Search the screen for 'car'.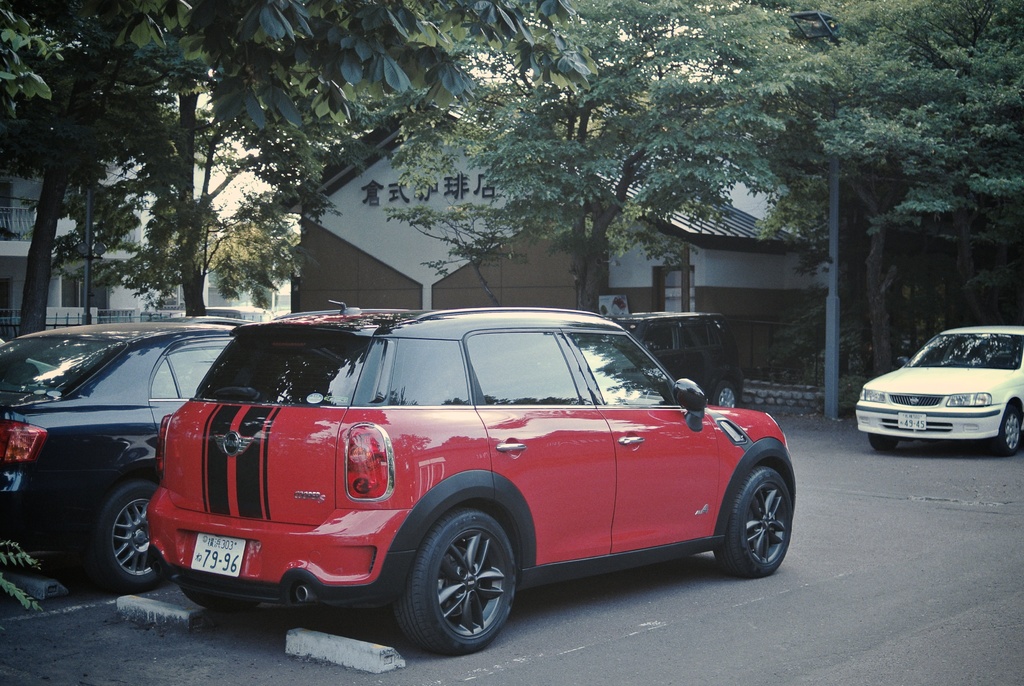
Found at box(150, 315, 253, 327).
